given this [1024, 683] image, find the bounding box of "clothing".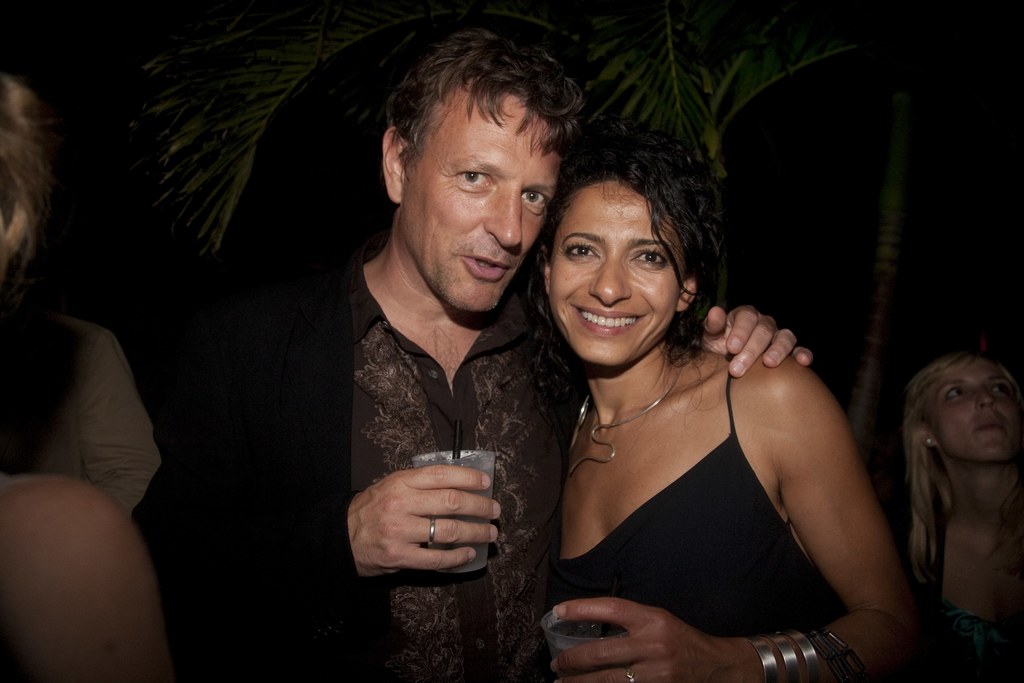
x1=900, y1=493, x2=1023, y2=682.
